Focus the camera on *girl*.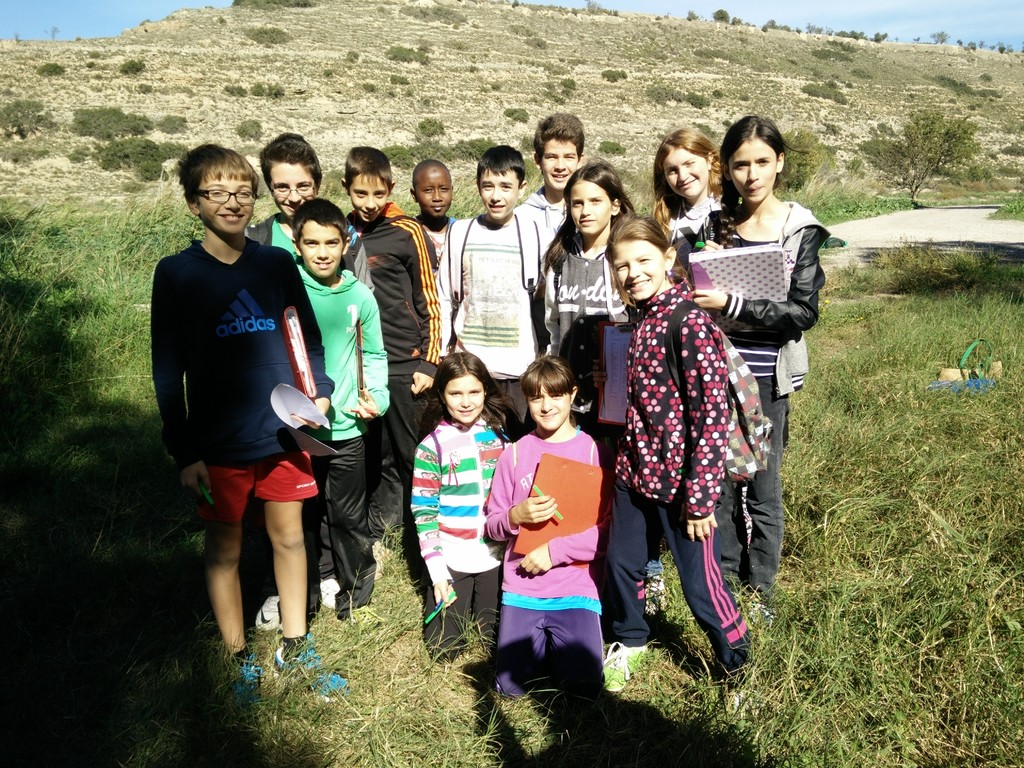
Focus region: bbox=(650, 124, 722, 275).
